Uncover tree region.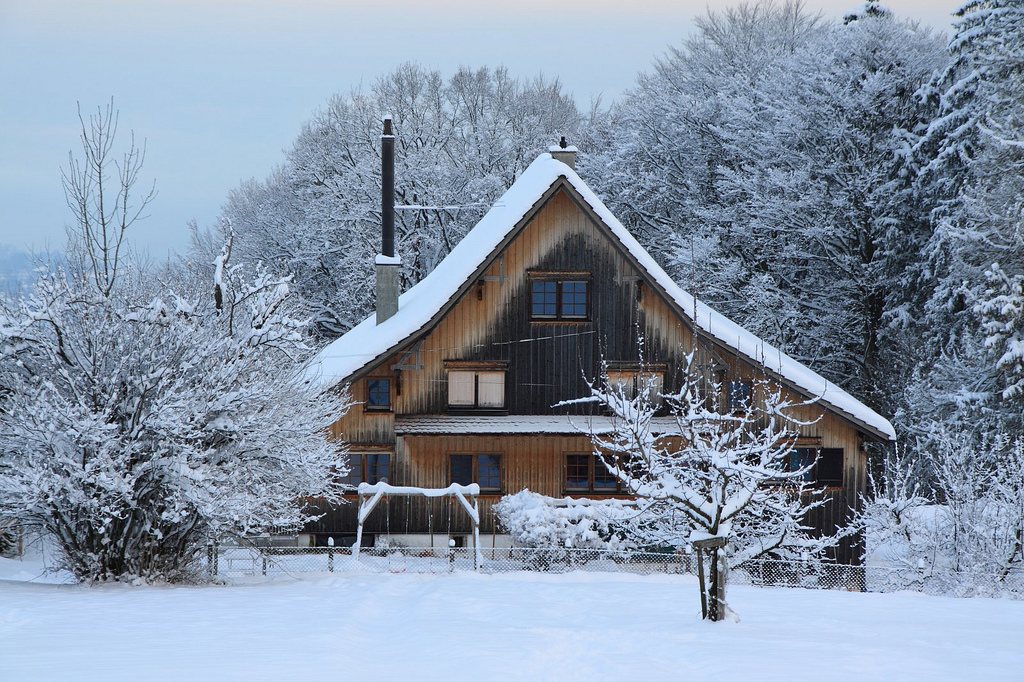
Uncovered: {"x1": 571, "y1": 0, "x2": 837, "y2": 249}.
